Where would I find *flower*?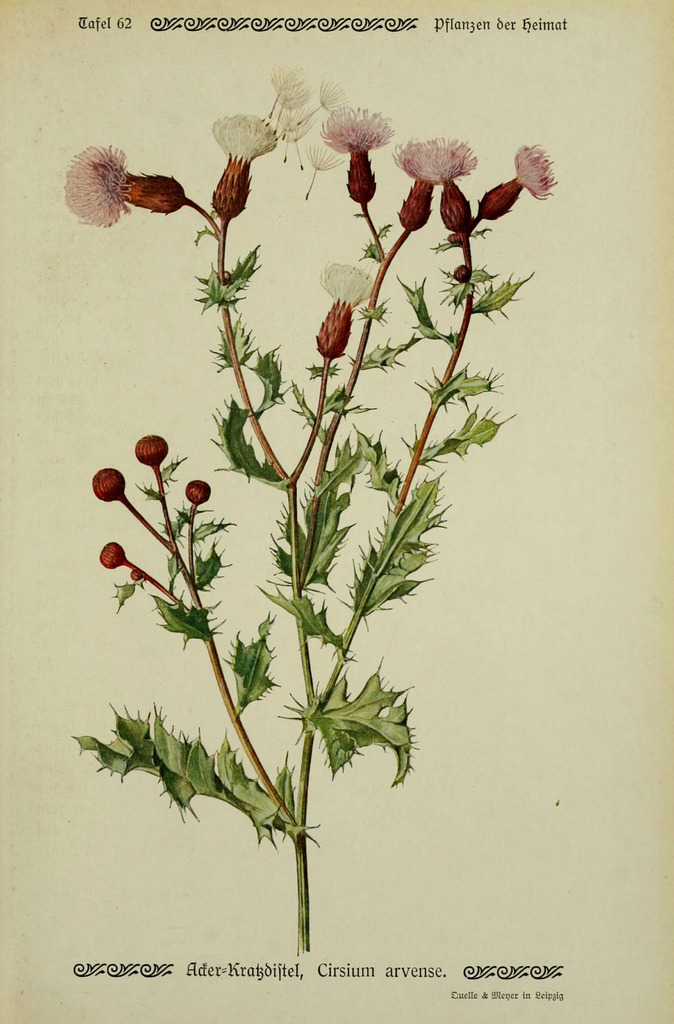
At [left=462, top=140, right=564, bottom=226].
